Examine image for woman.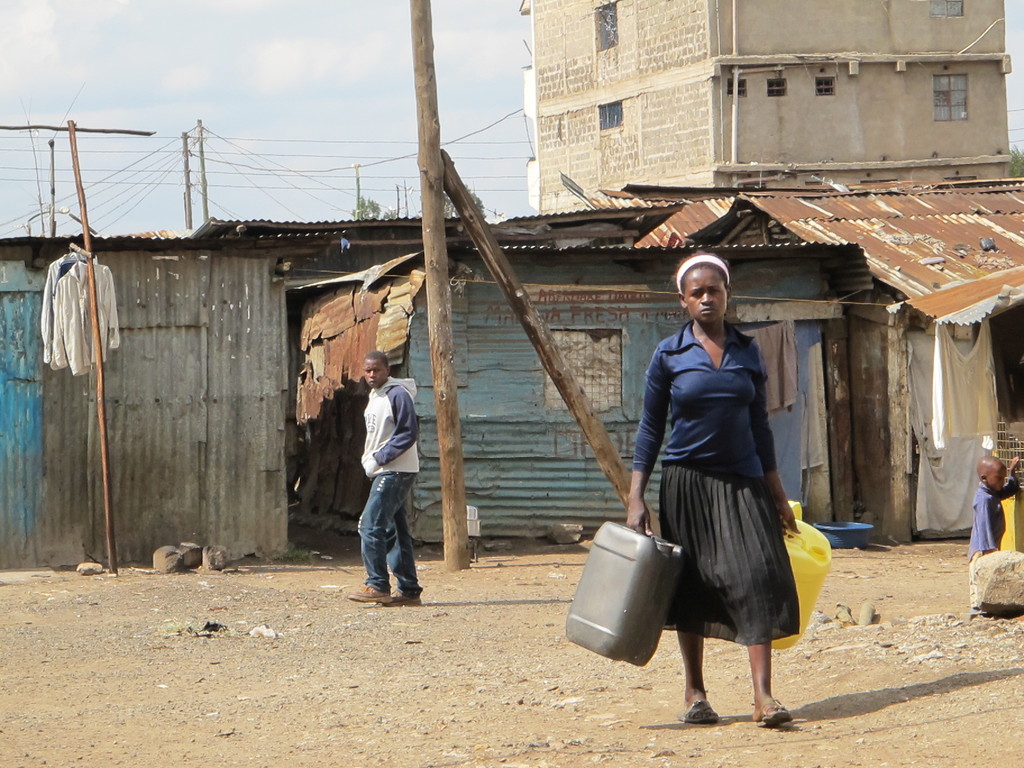
Examination result: detection(618, 245, 808, 710).
